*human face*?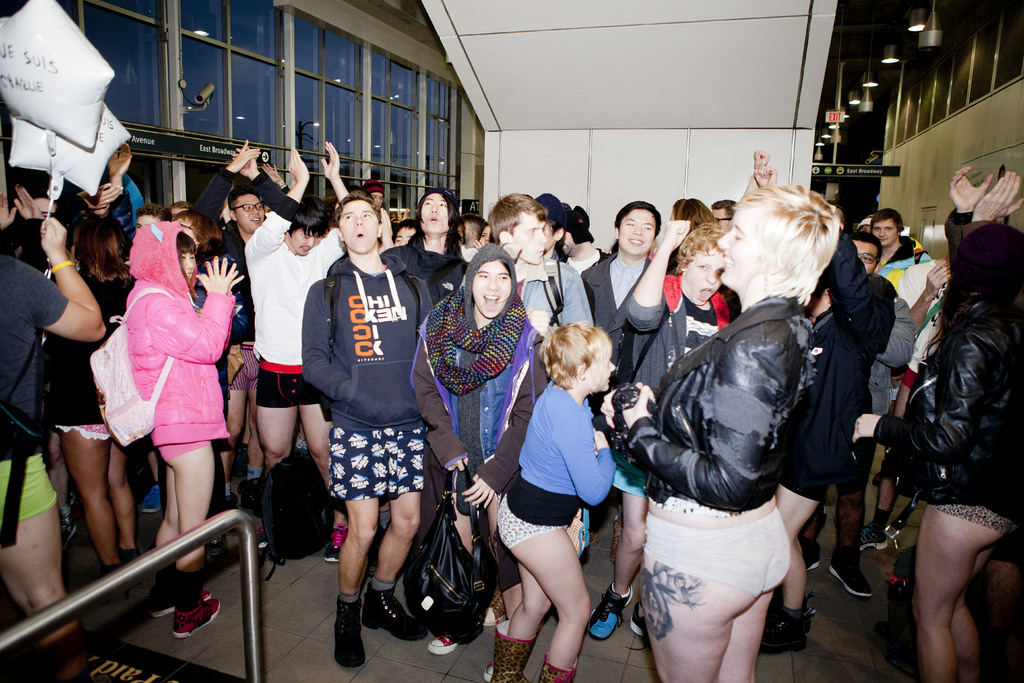
<box>237,197,266,231</box>
